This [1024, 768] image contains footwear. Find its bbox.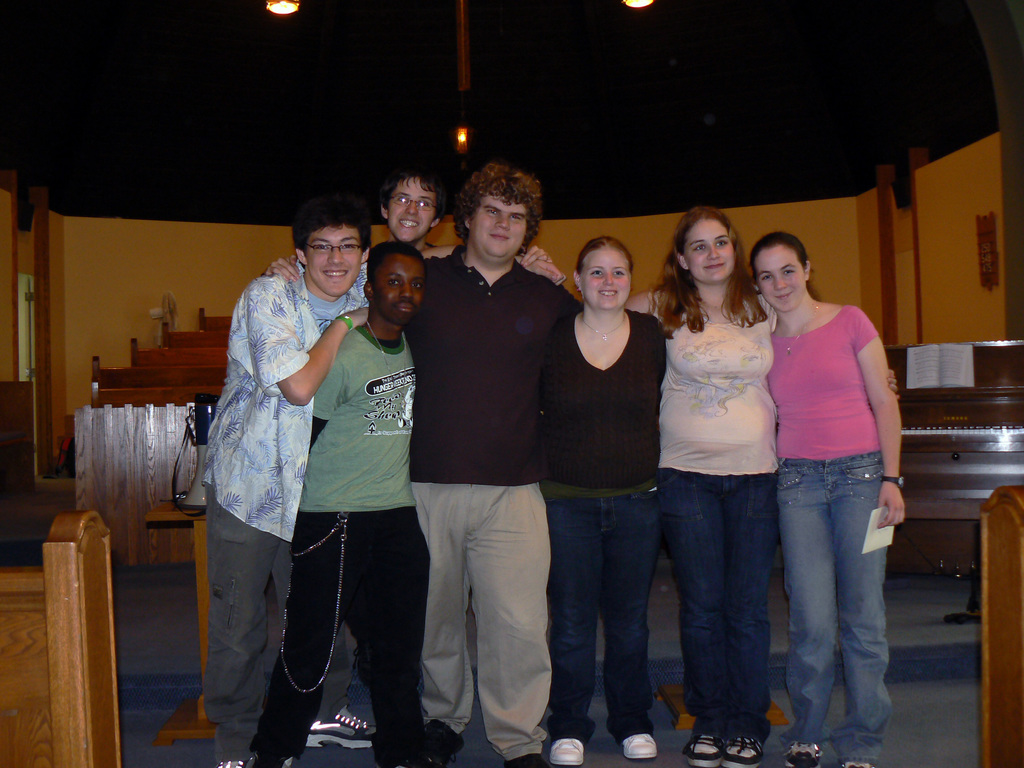
[x1=305, y1=707, x2=378, y2=746].
